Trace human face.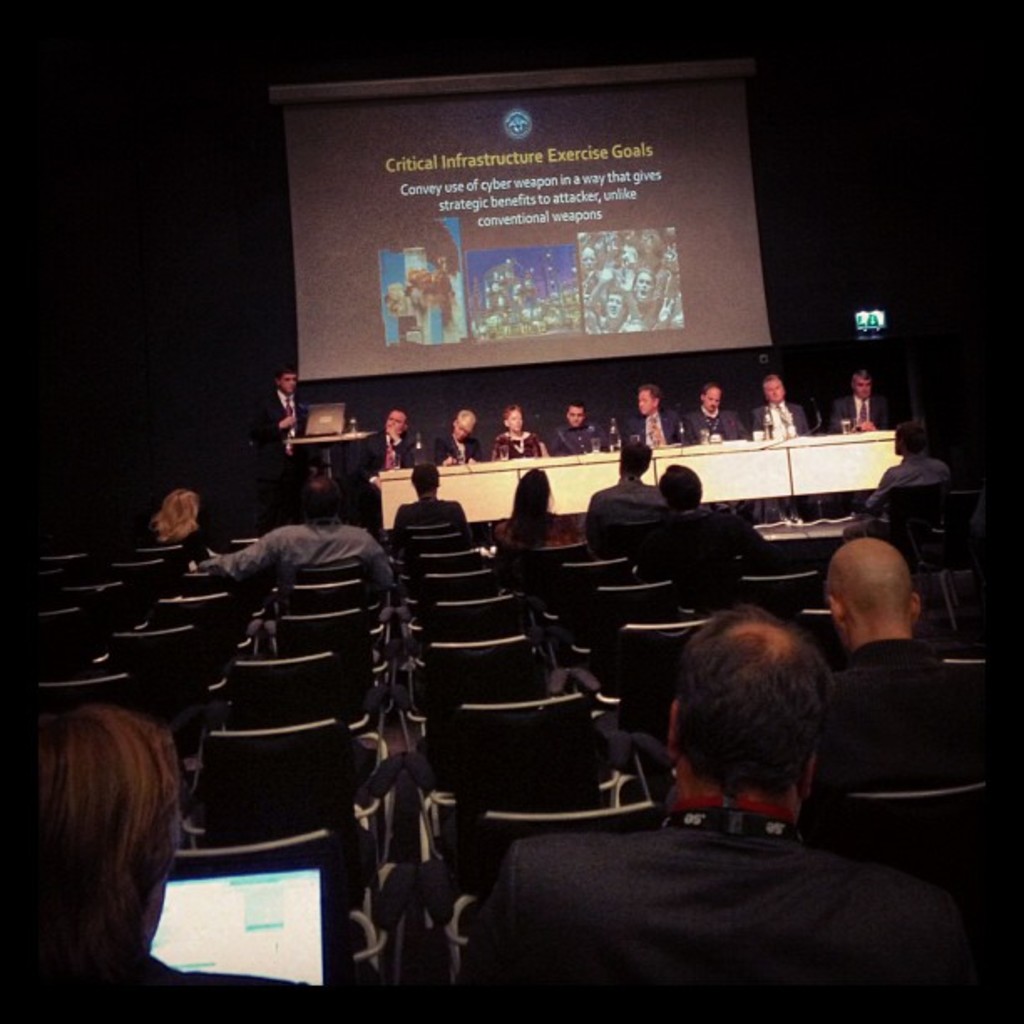
Traced to pyautogui.locateOnScreen(763, 380, 781, 402).
